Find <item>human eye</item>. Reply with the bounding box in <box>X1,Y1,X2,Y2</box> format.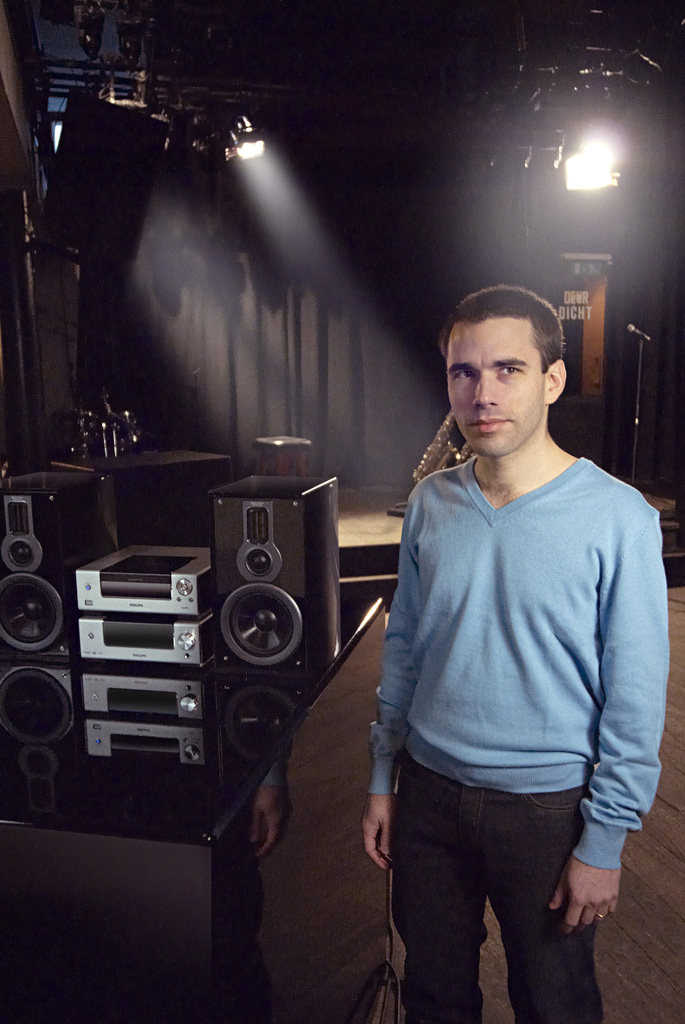
<box>485,353,530,391</box>.
